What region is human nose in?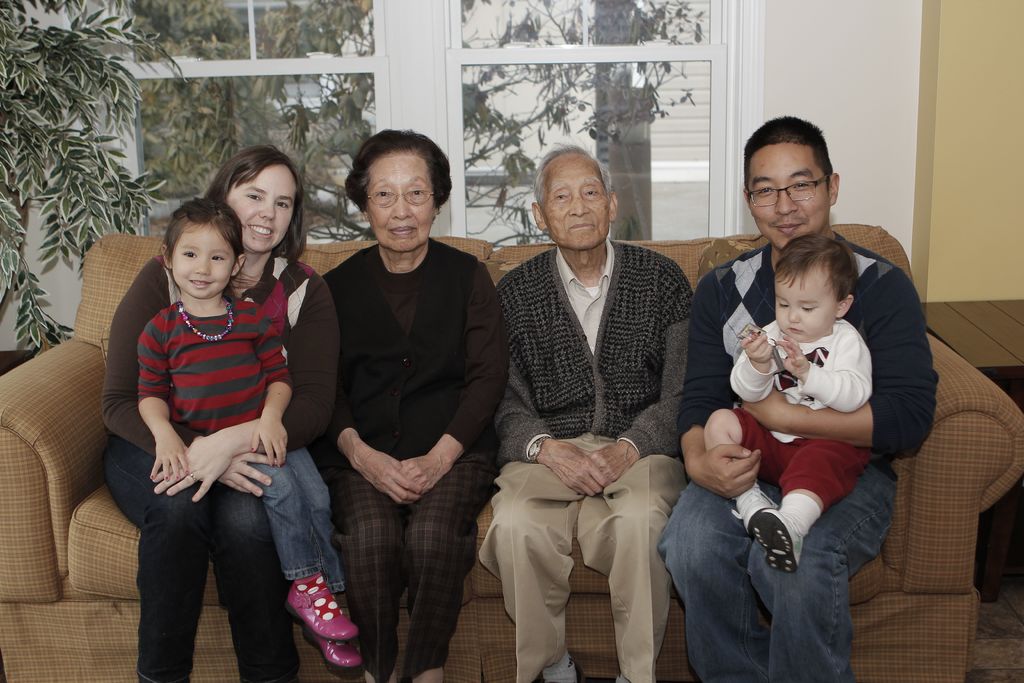
260/199/274/216.
